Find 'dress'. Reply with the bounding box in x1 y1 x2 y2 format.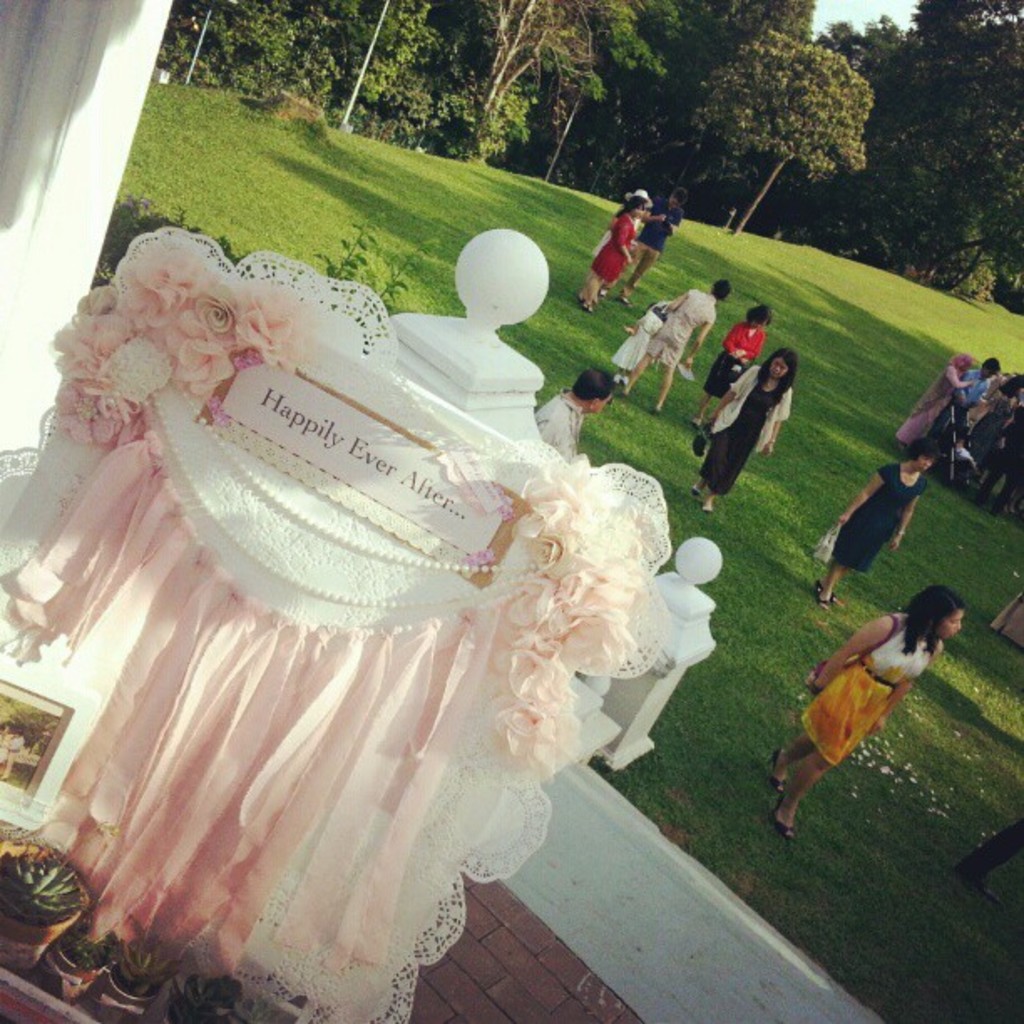
592 211 627 293.
